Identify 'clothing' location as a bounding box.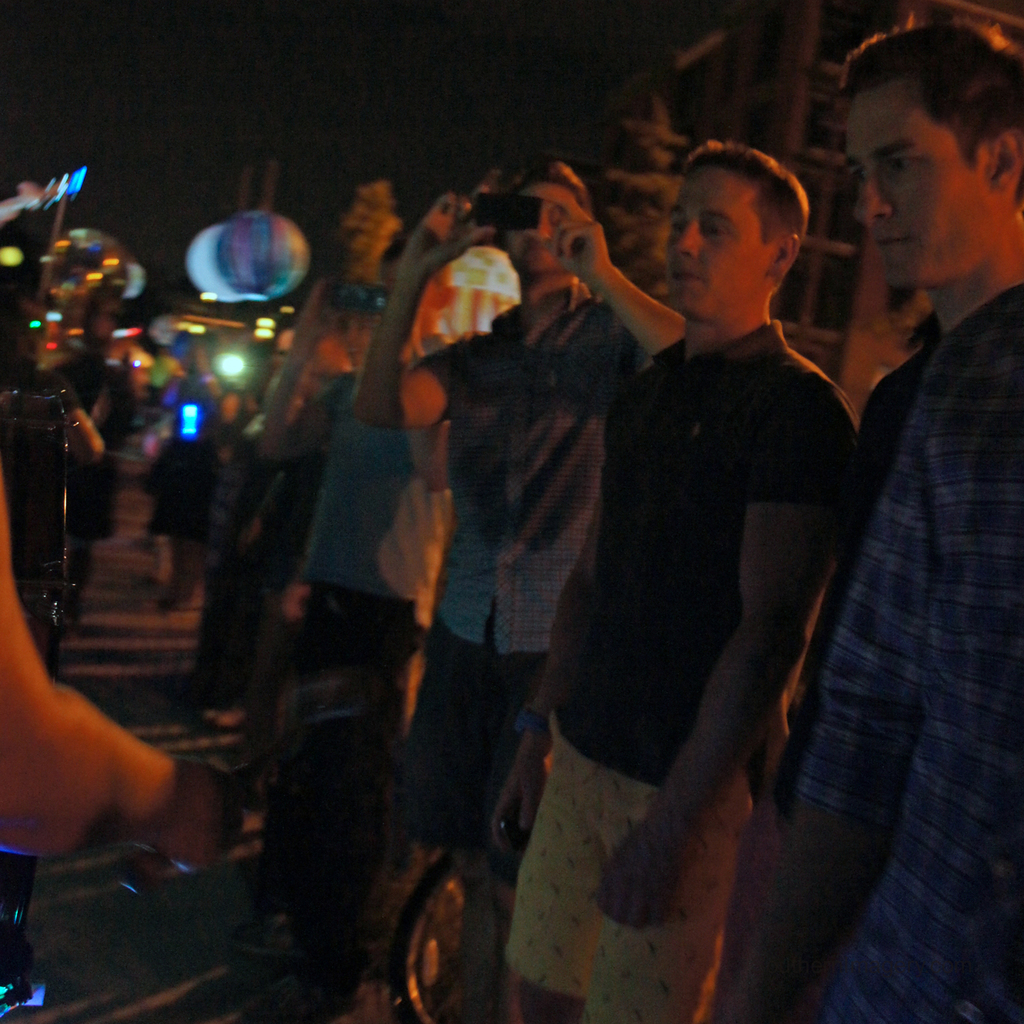
rect(797, 277, 1023, 1023).
